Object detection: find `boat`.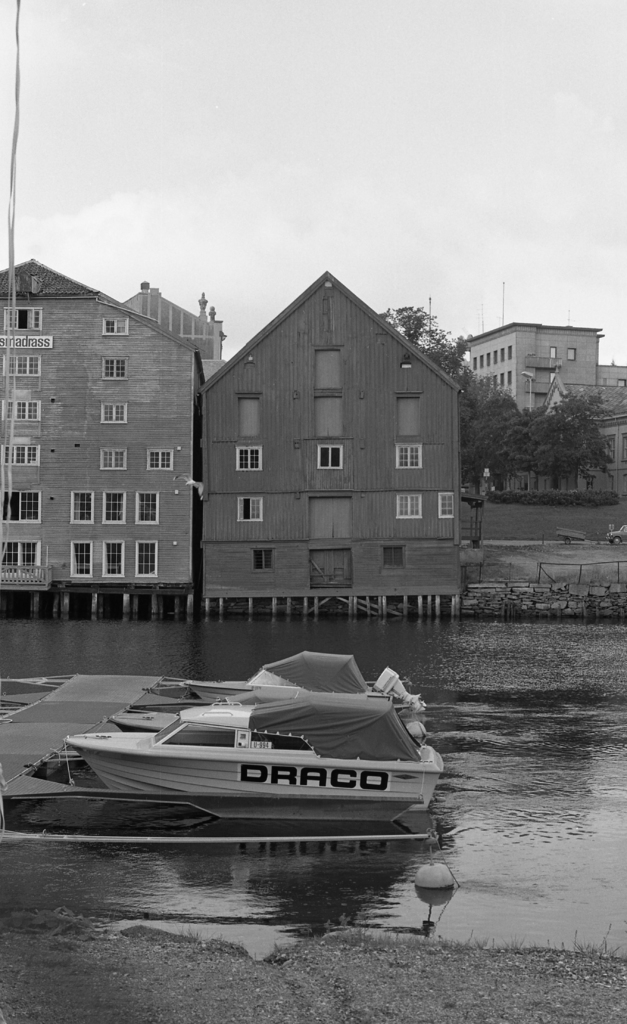
BBox(108, 644, 428, 735).
